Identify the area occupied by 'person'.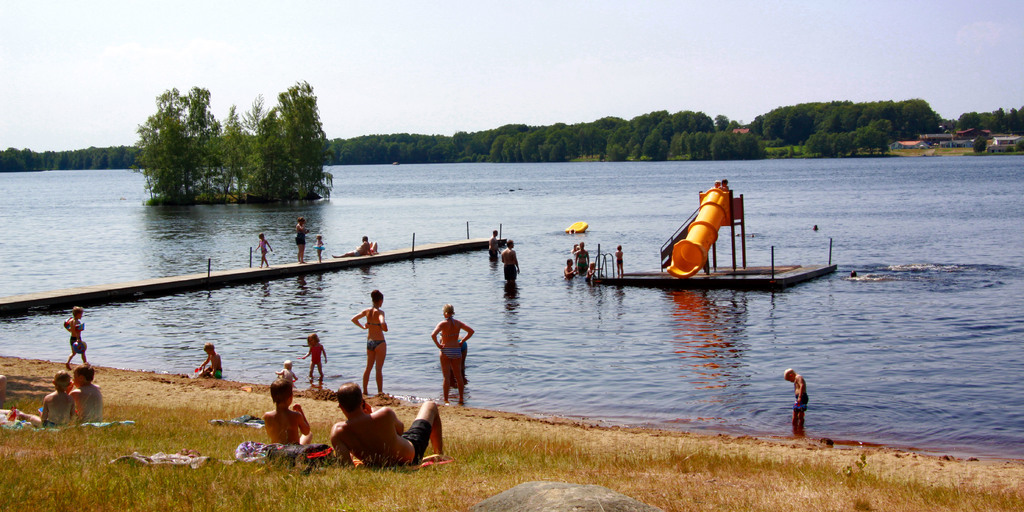
Area: {"left": 25, "top": 369, "right": 76, "bottom": 431}.
